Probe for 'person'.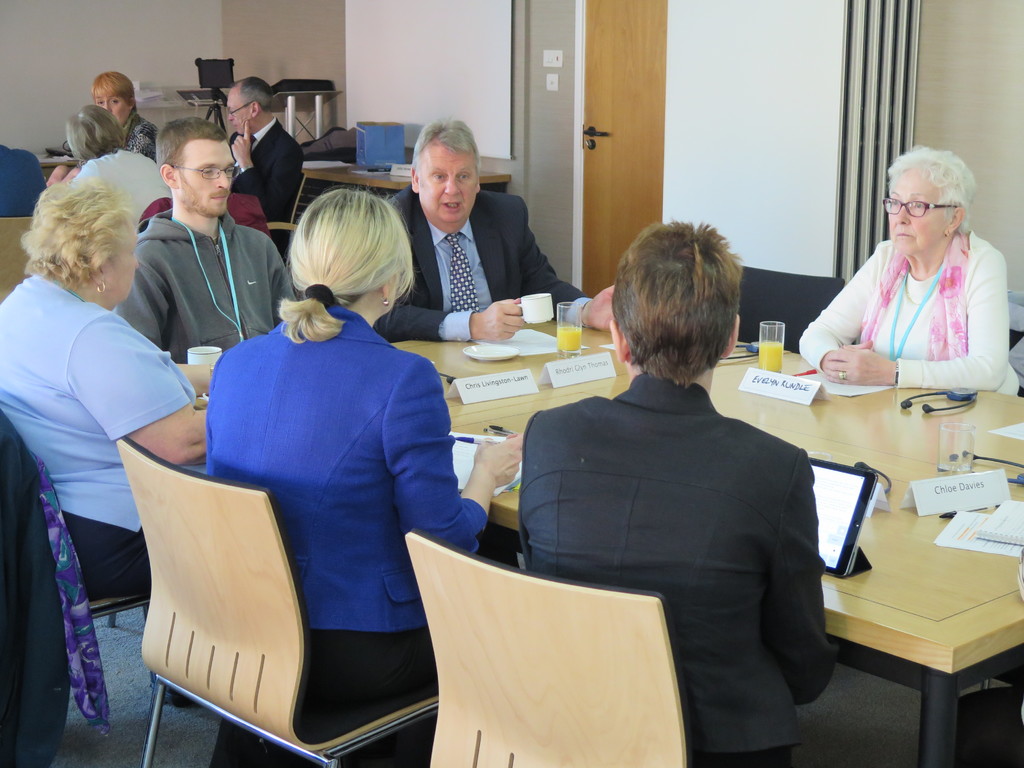
Probe result: left=44, top=67, right=159, bottom=185.
